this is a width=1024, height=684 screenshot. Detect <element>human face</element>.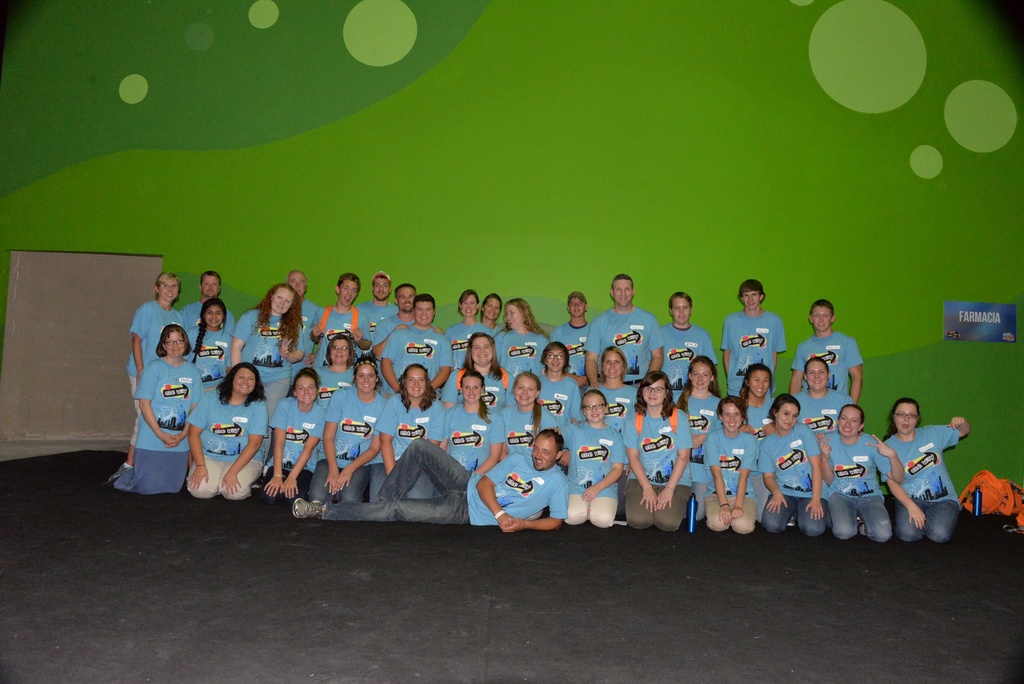
pyautogui.locateOnScreen(289, 276, 305, 292).
